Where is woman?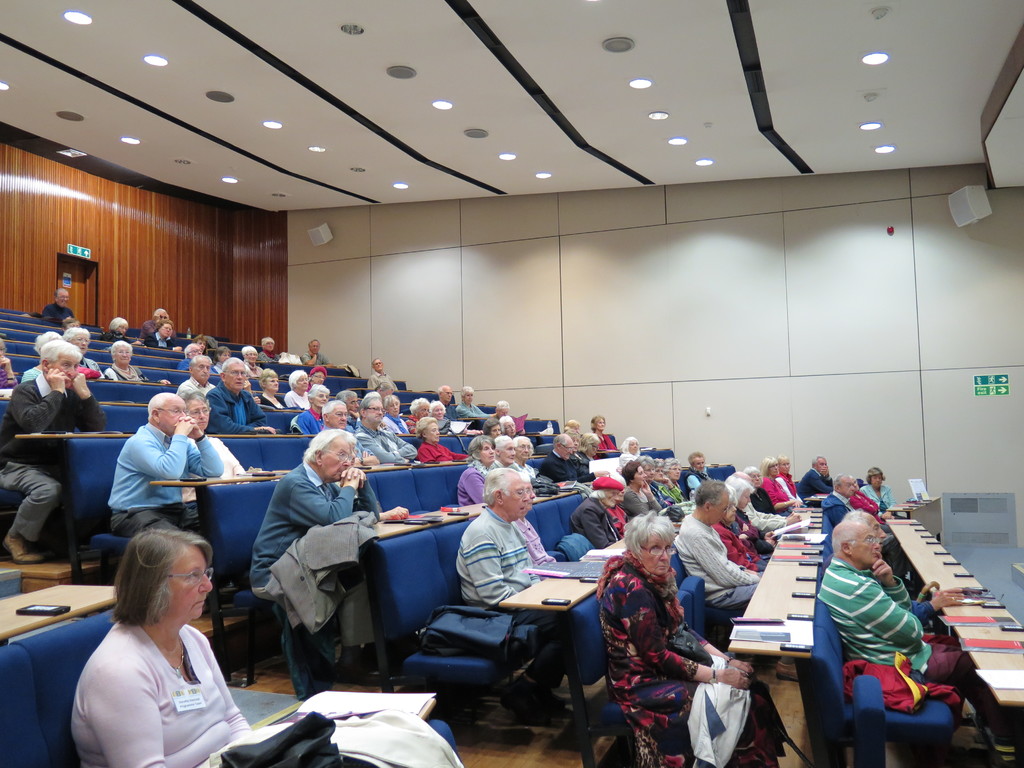
box=[51, 522, 264, 765].
